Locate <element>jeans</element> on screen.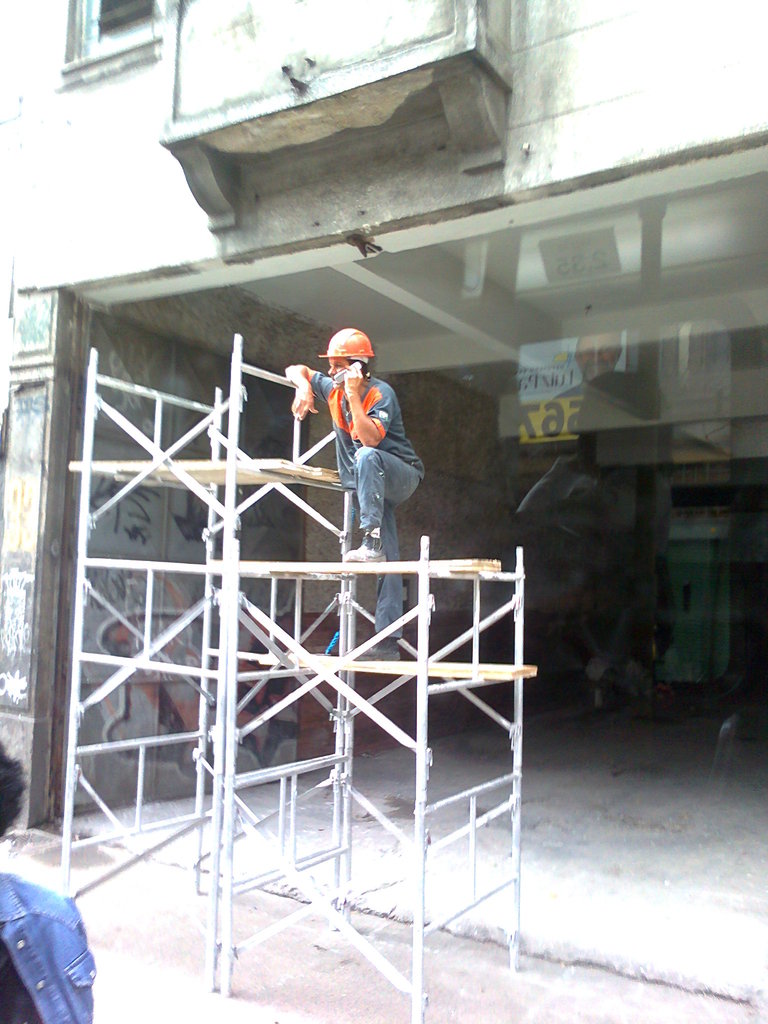
On screen at [left=360, top=449, right=419, bottom=638].
